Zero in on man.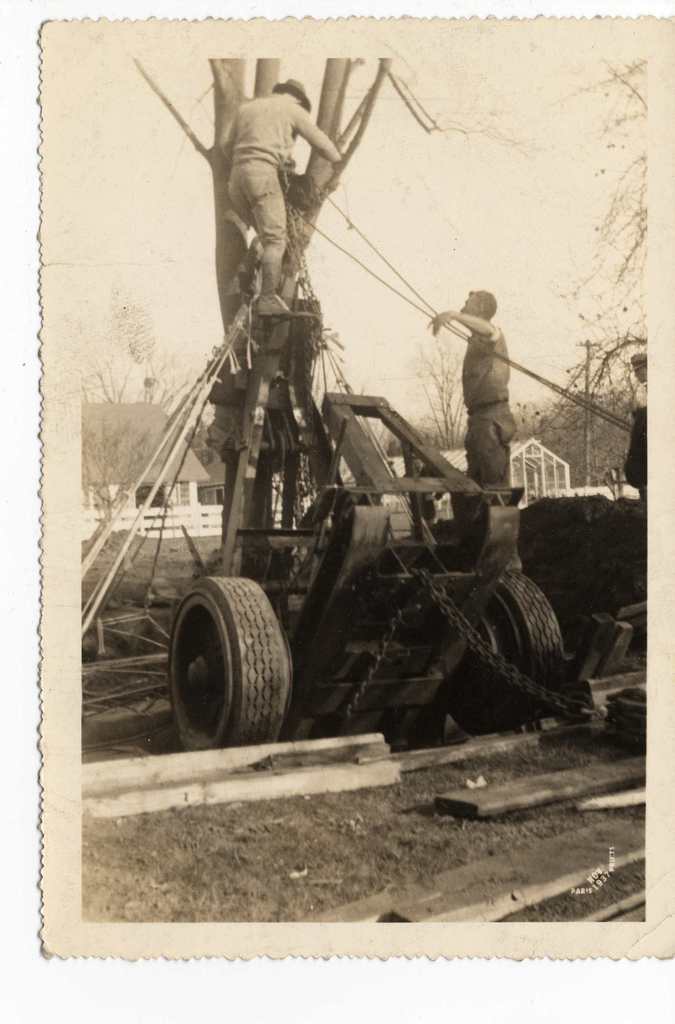
Zeroed in: bbox=[422, 288, 521, 505].
